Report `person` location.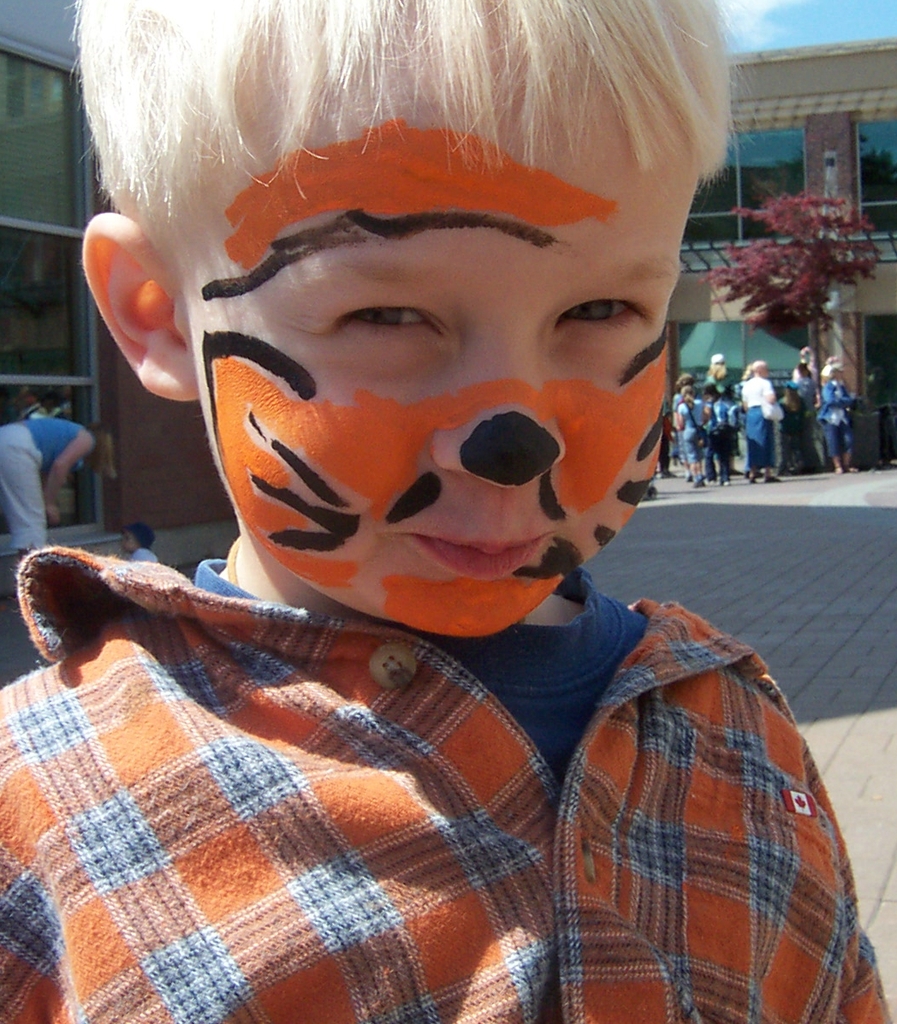
Report: select_region(741, 364, 780, 482).
